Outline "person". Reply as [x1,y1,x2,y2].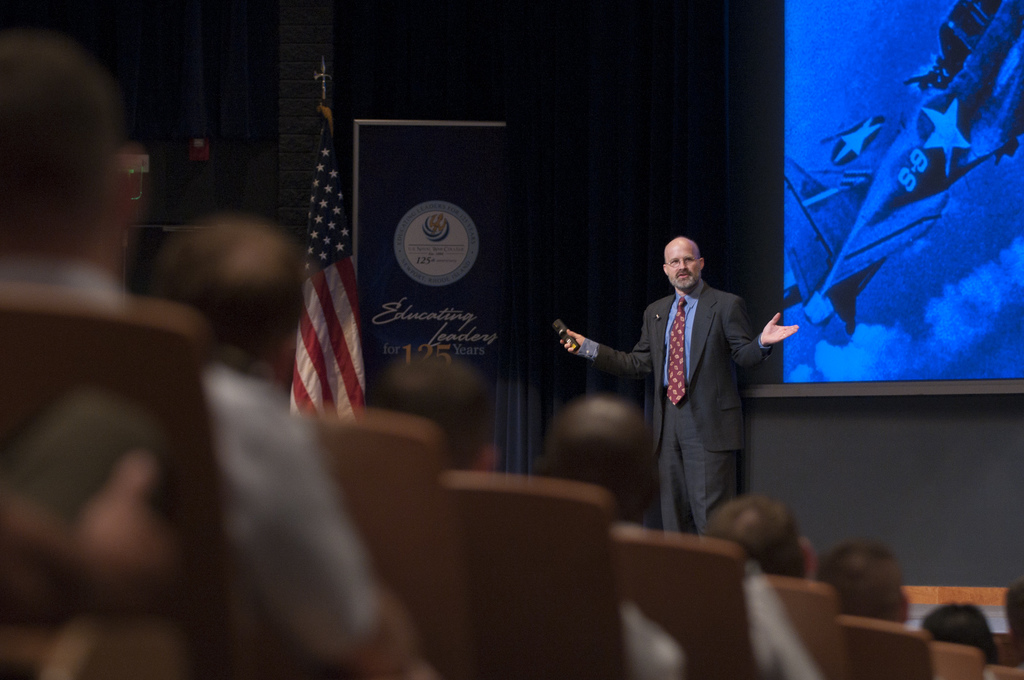
[356,352,680,679].
